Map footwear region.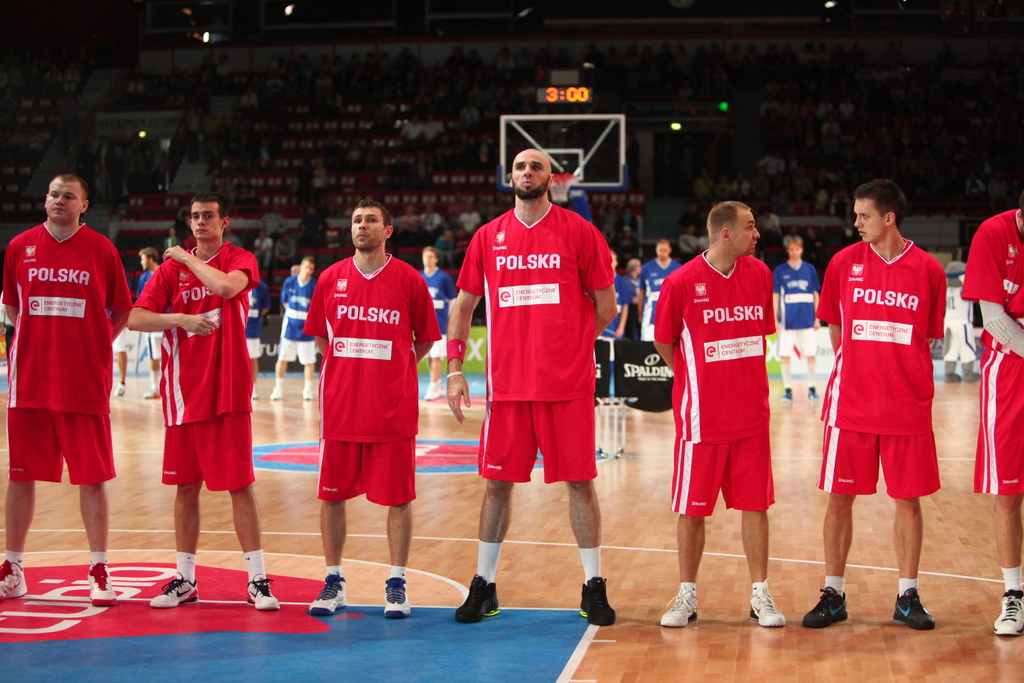
Mapped to {"left": 580, "top": 574, "right": 618, "bottom": 625}.
